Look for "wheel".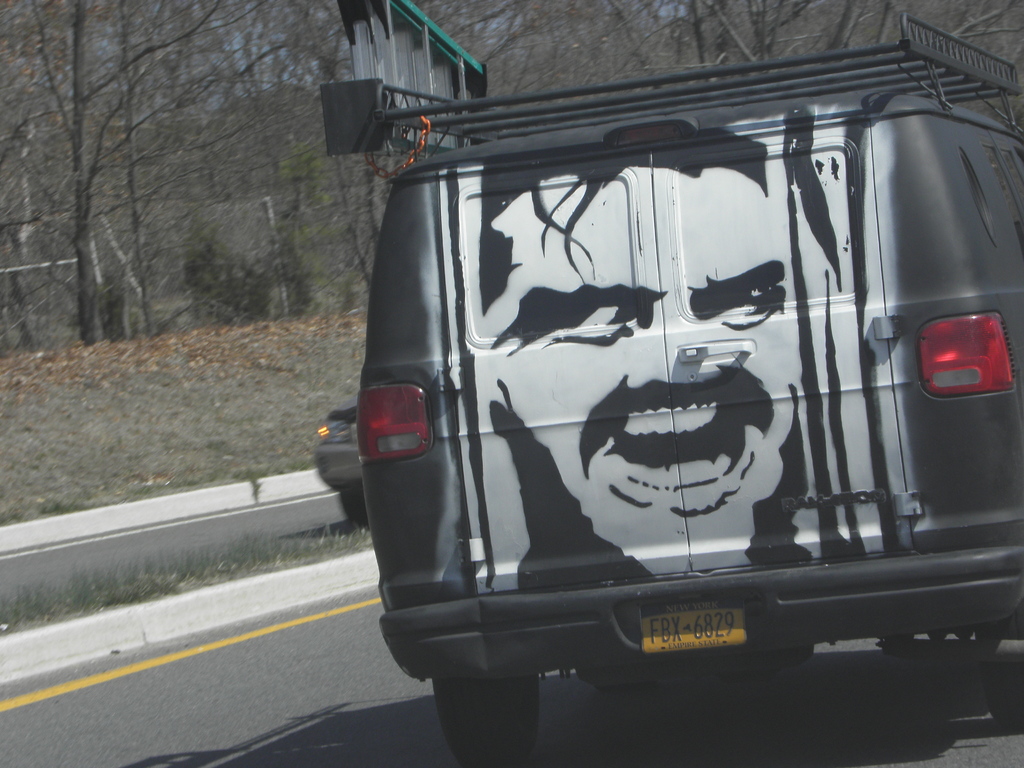
Found: box(339, 492, 369, 527).
